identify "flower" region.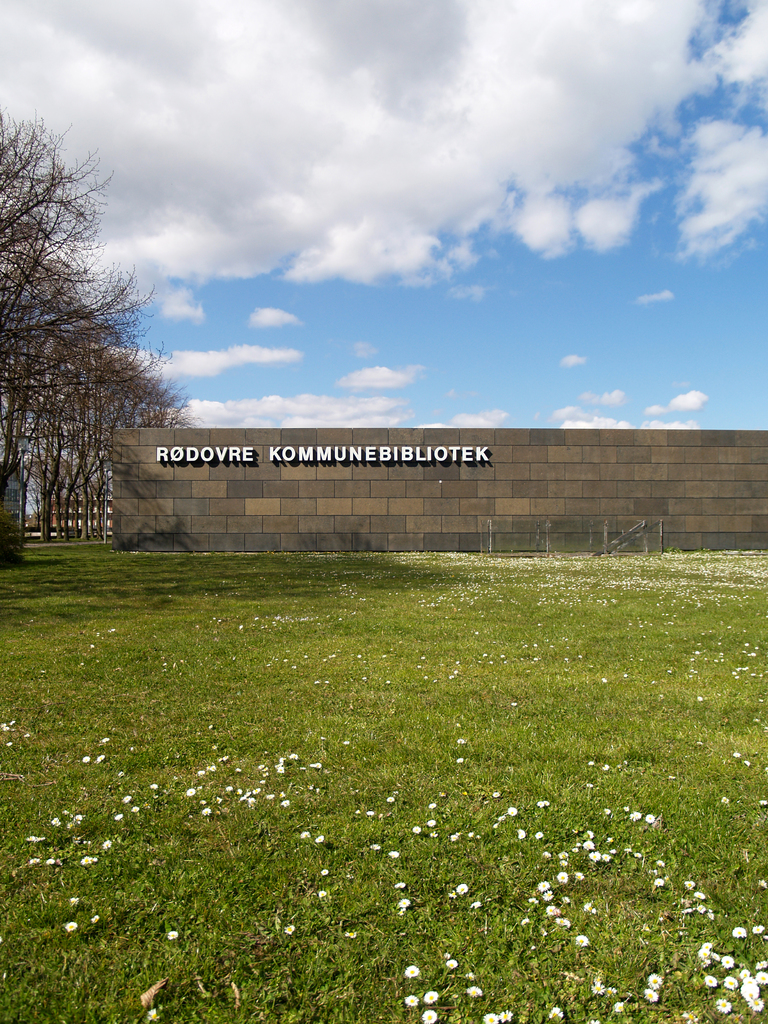
Region: bbox(43, 858, 55, 865).
